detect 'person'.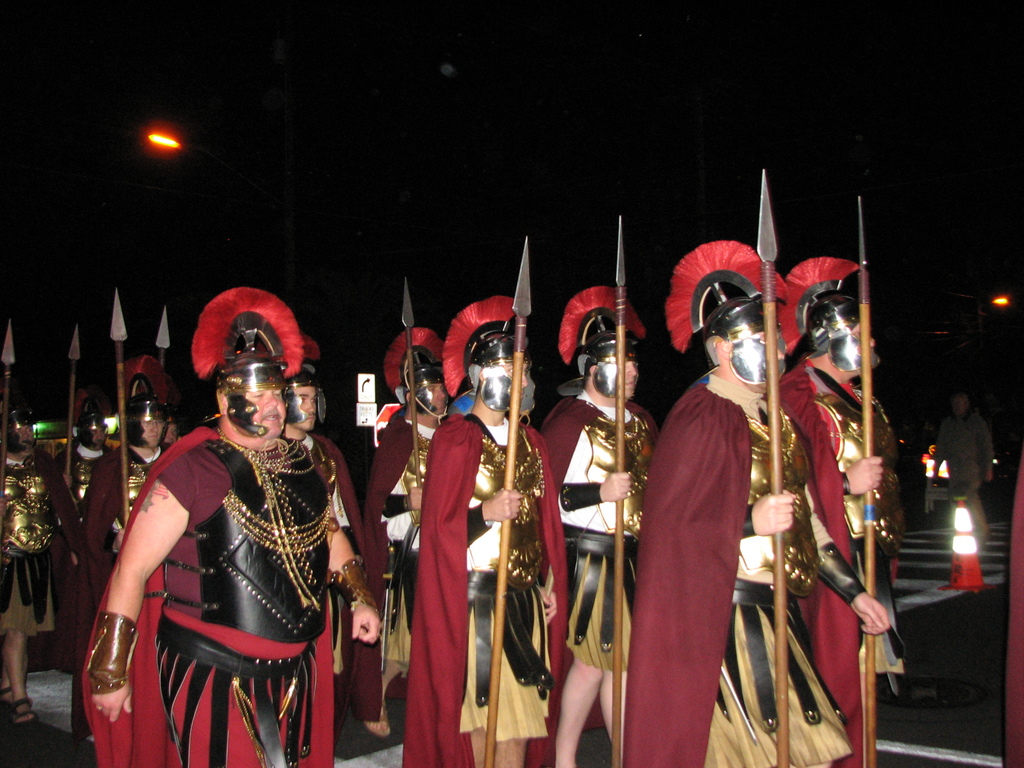
Detected at [776,256,911,767].
